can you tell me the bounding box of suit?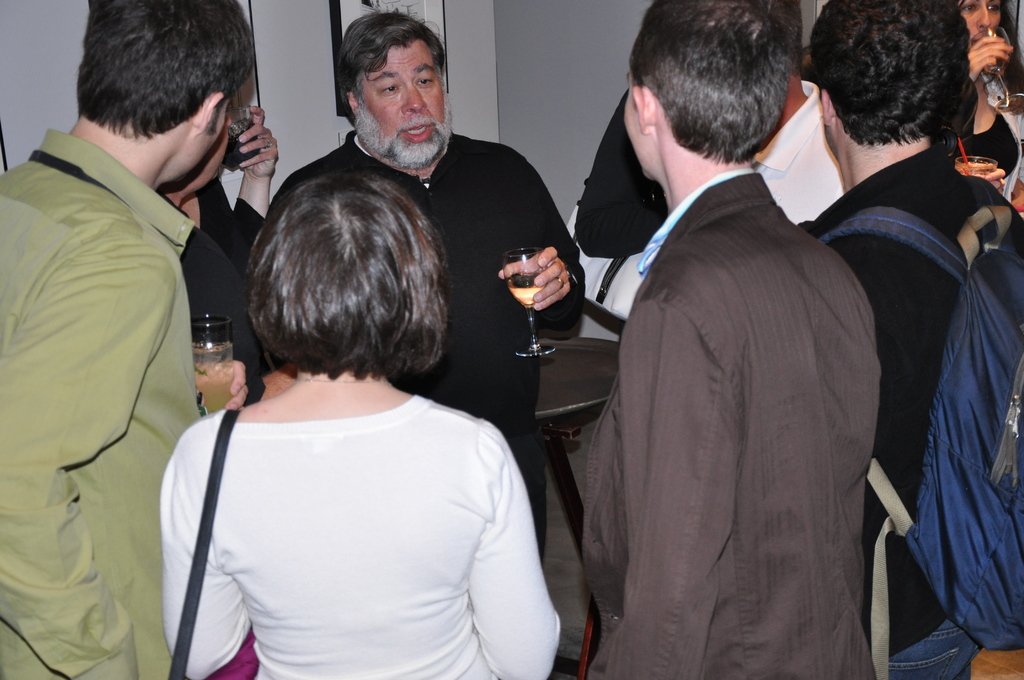
bbox=[579, 175, 877, 679].
